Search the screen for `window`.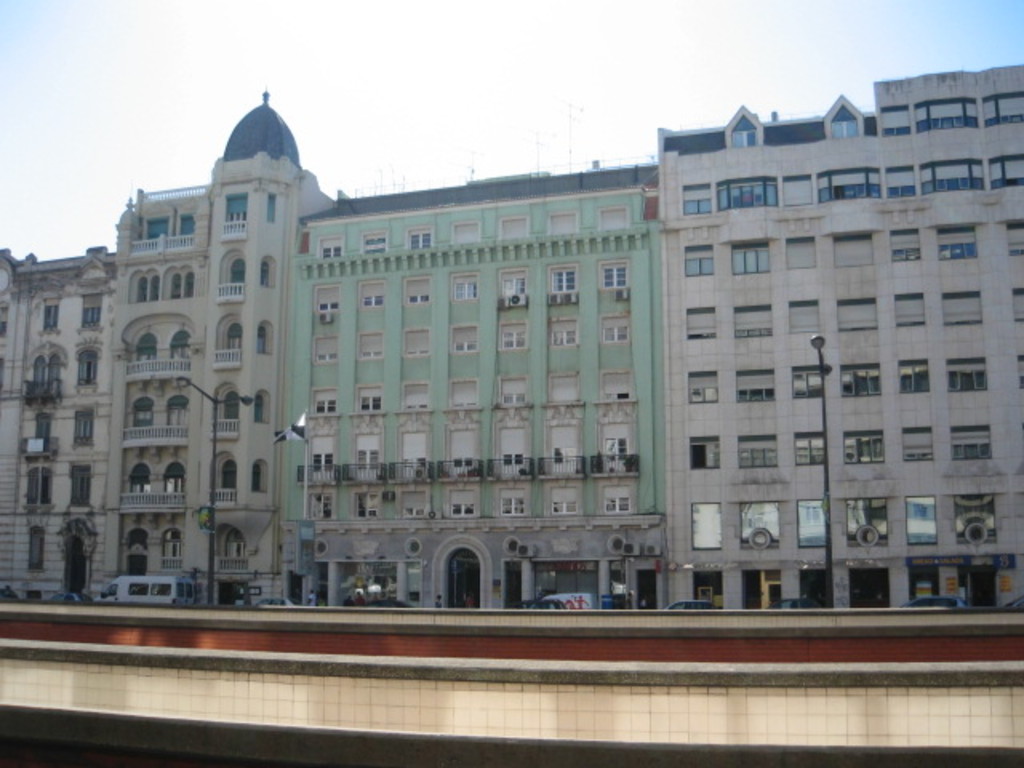
Found at bbox(781, 173, 808, 206).
